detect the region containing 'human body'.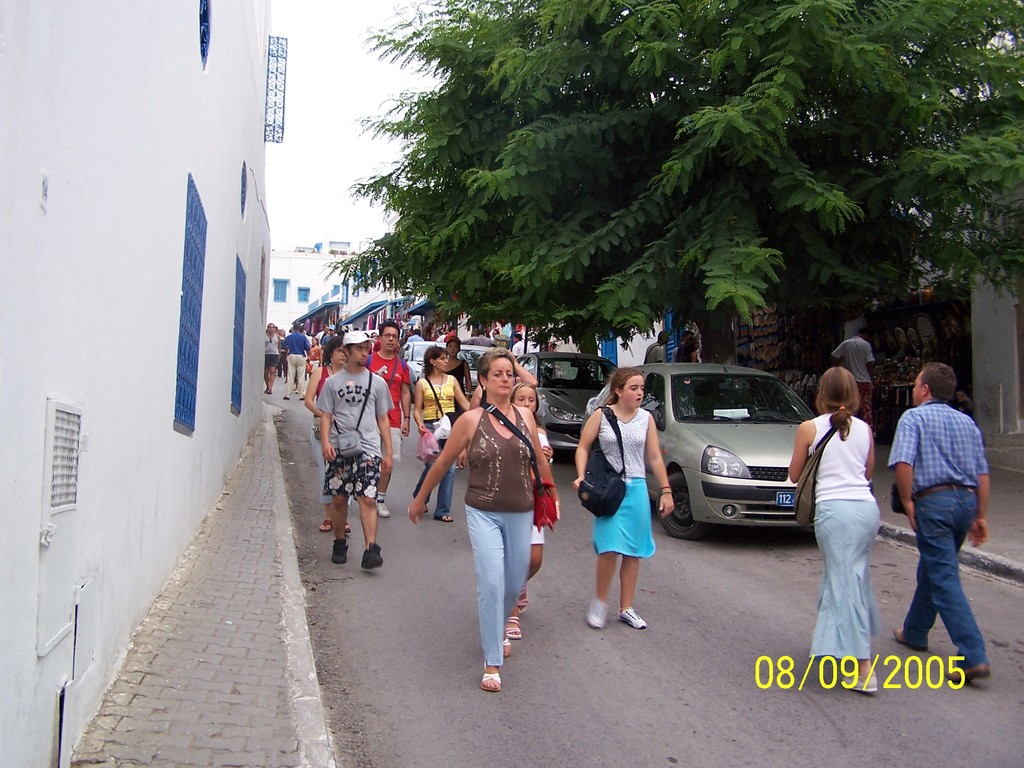
[510, 383, 546, 642].
